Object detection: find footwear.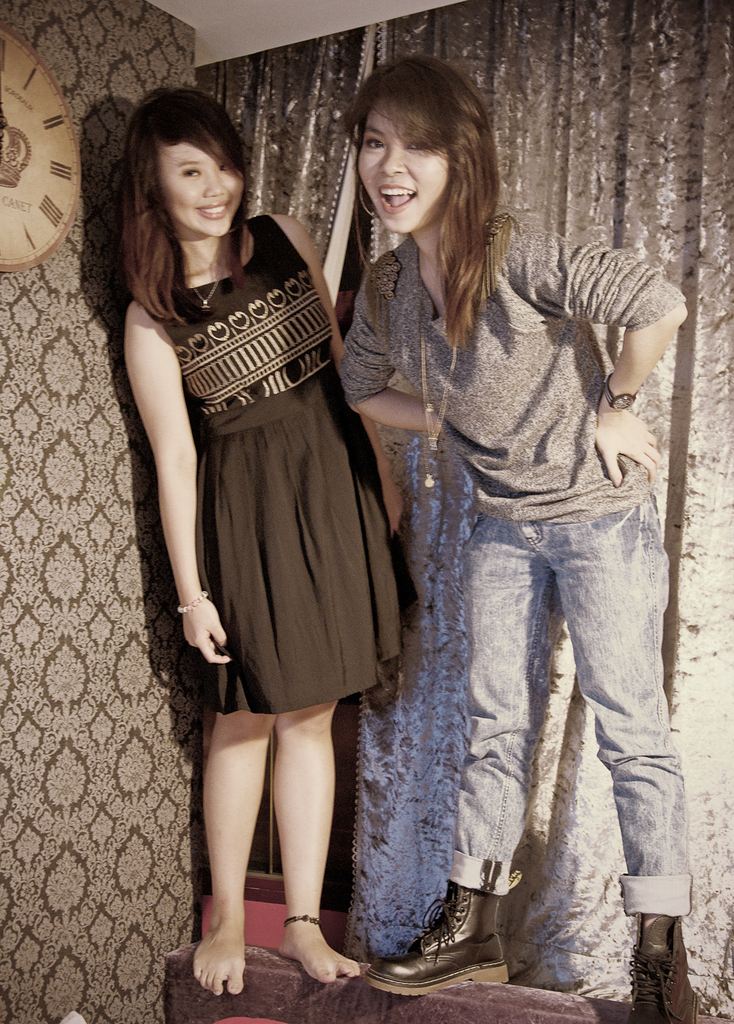
locate(363, 883, 505, 998).
